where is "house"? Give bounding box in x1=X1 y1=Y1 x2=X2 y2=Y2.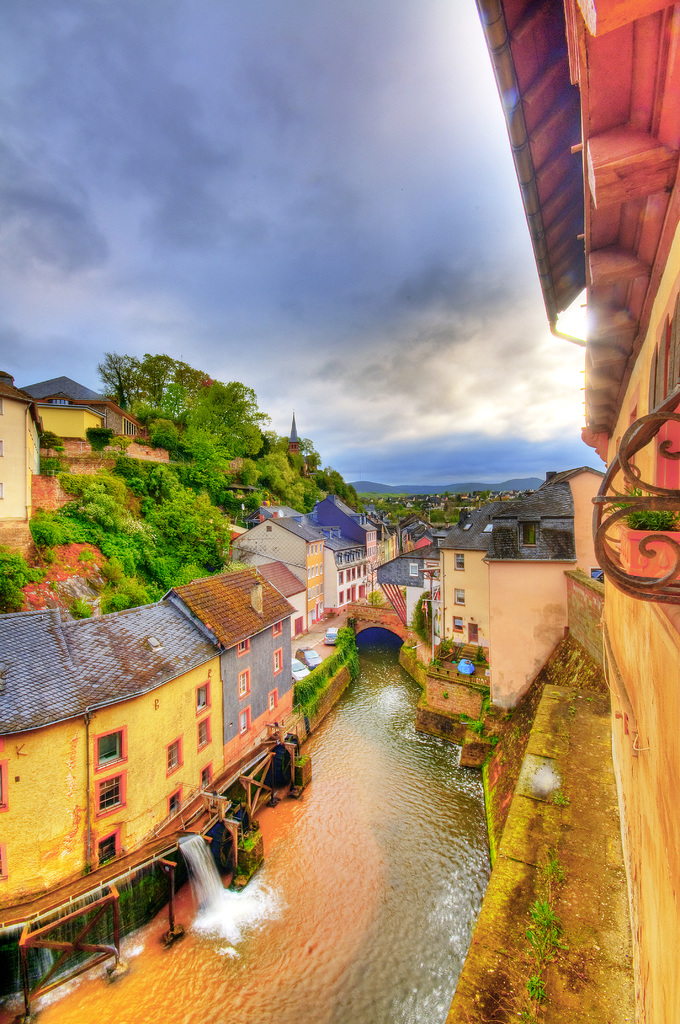
x1=234 y1=512 x2=328 y2=640.
